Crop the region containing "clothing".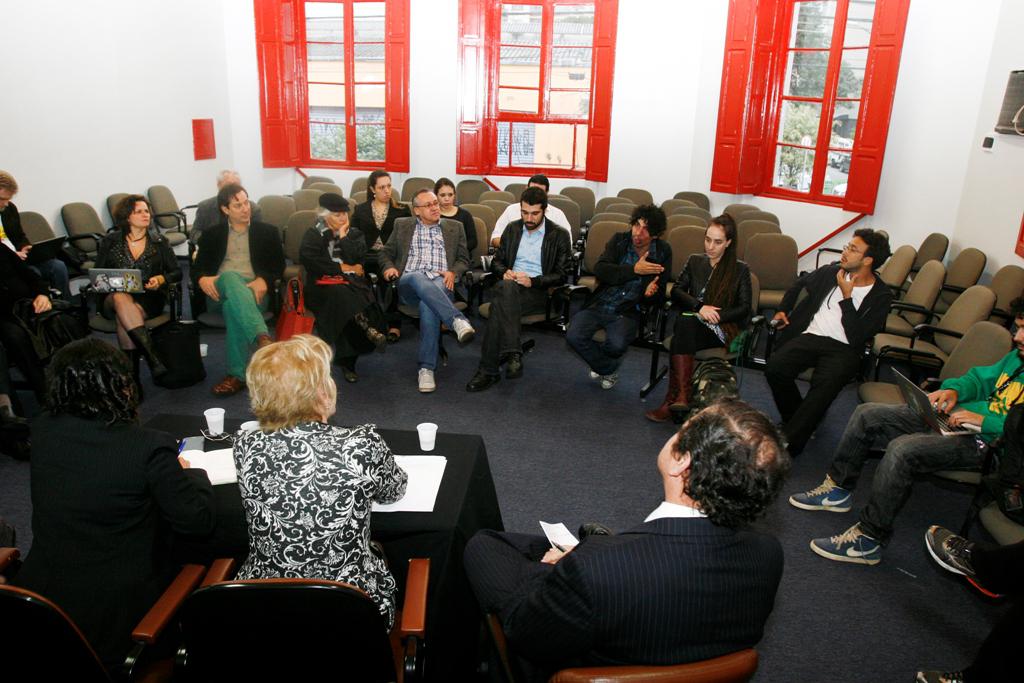
Crop region: region(380, 217, 466, 367).
